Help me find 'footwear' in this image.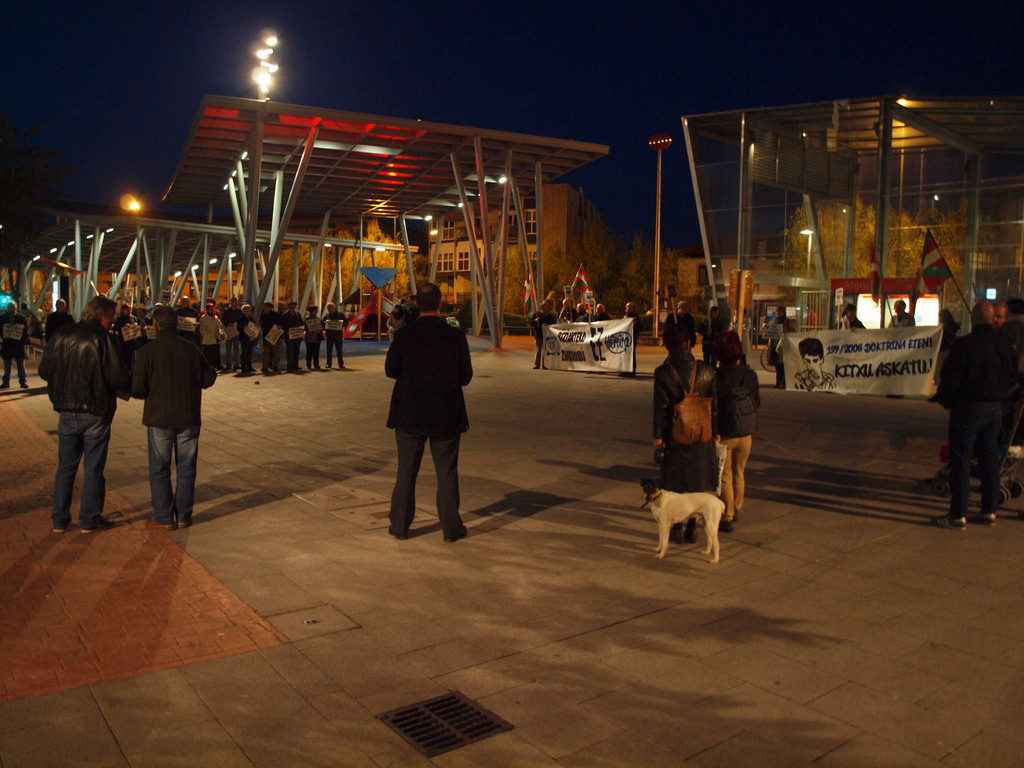
Found it: 443, 527, 467, 543.
